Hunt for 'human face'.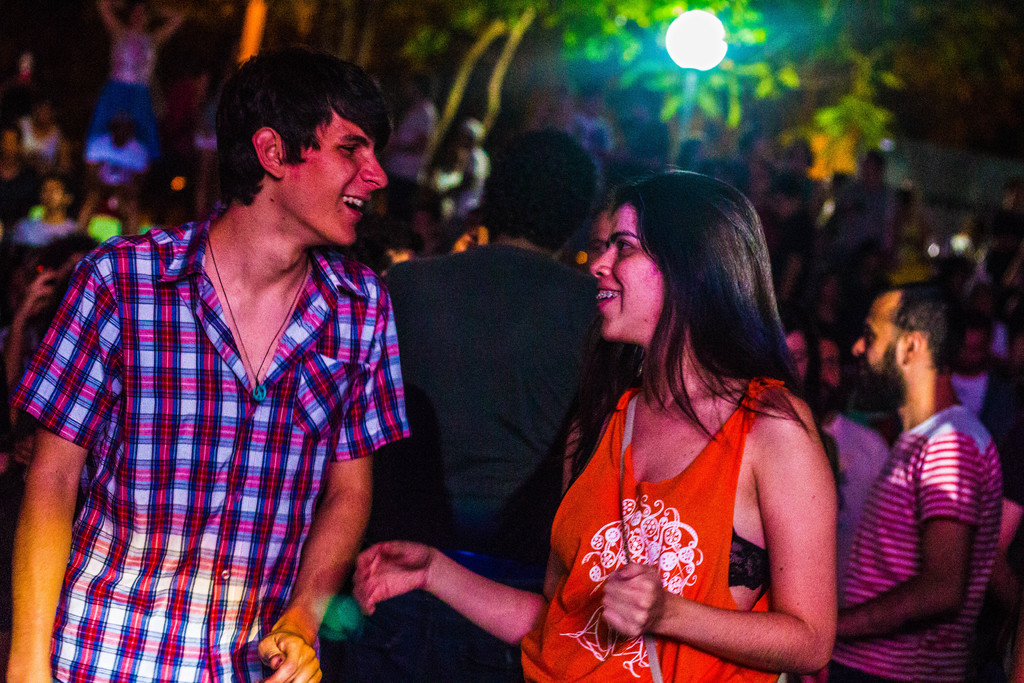
Hunted down at [37, 107, 50, 128].
